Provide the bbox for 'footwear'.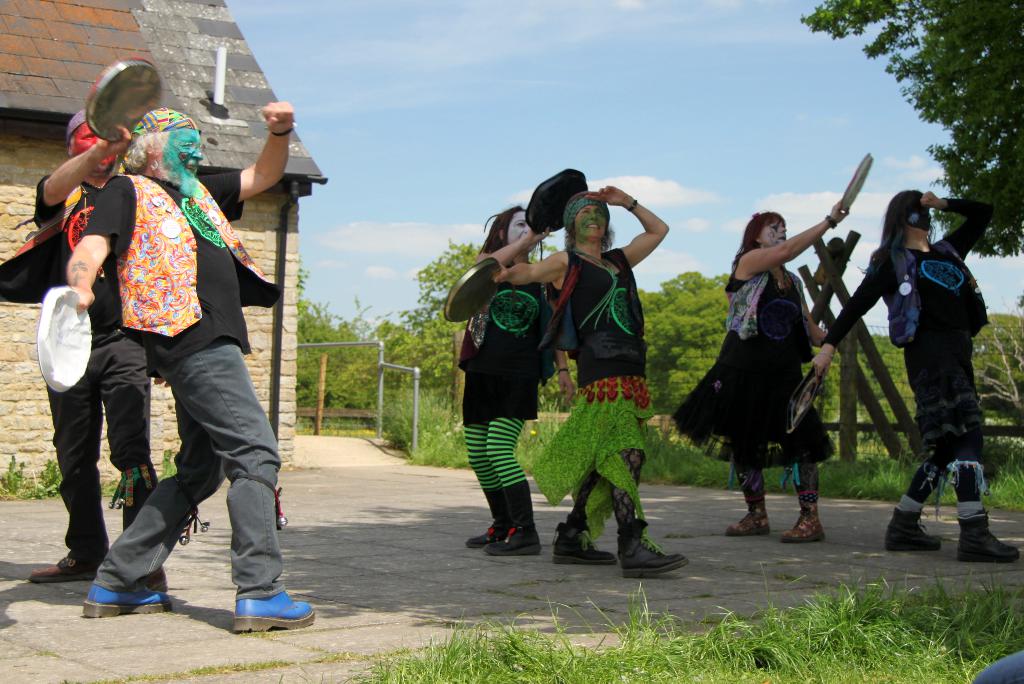
x1=28, y1=547, x2=85, y2=586.
